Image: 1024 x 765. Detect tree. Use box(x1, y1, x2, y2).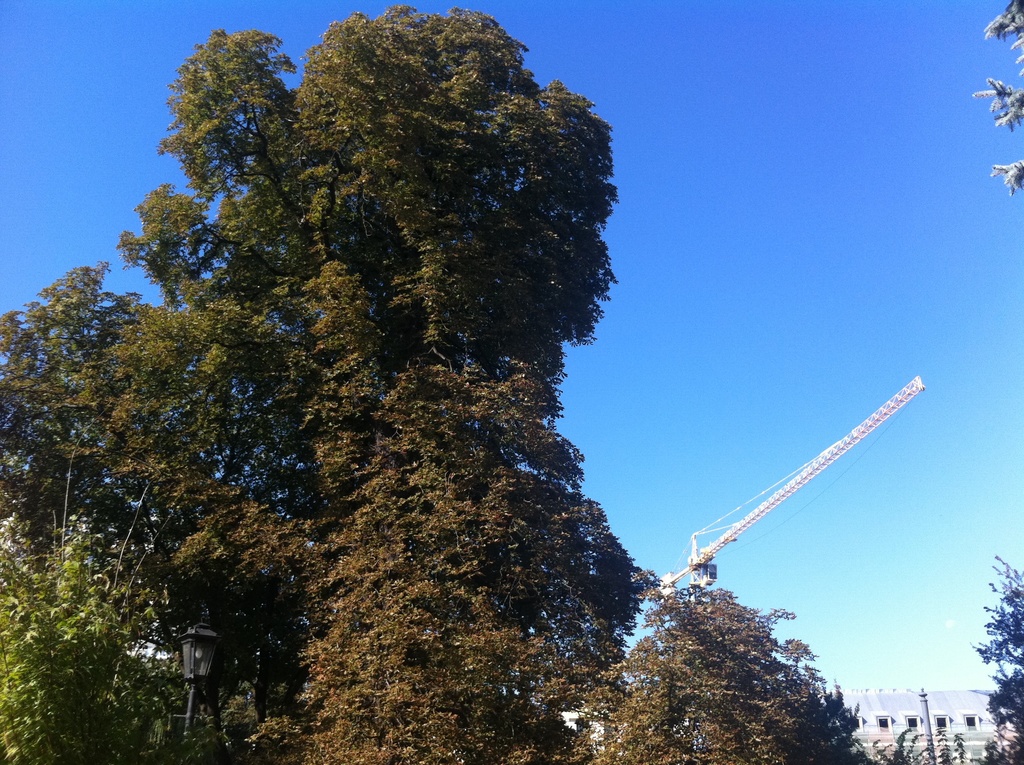
box(961, 555, 1023, 764).
